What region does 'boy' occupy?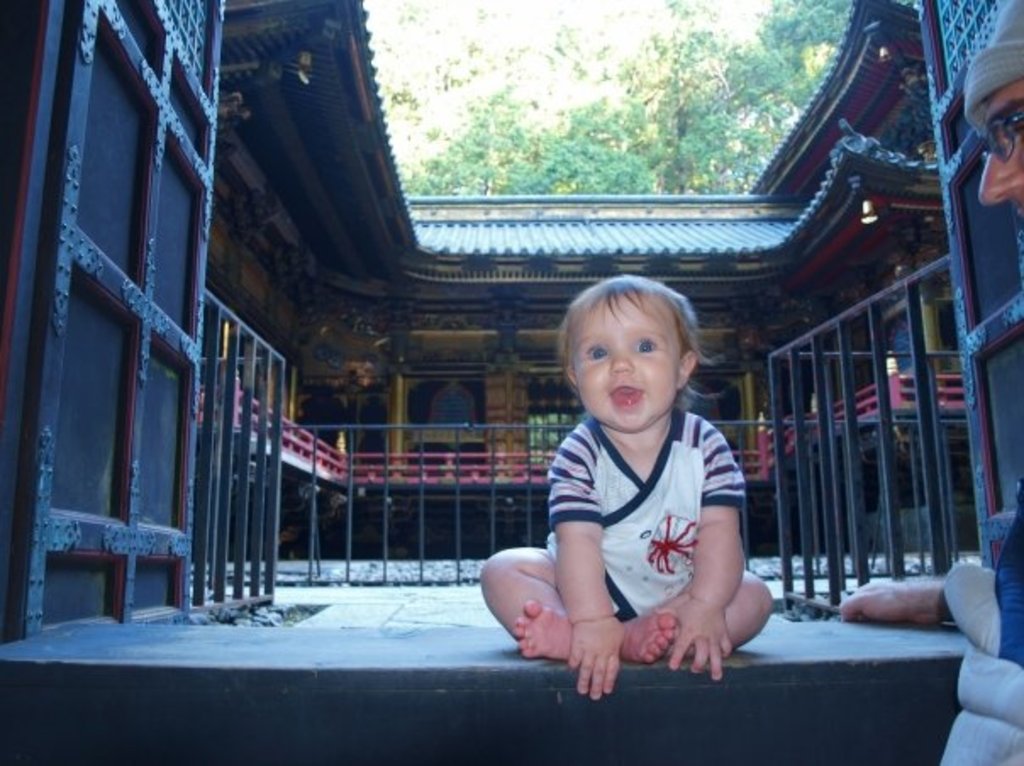
492/254/778/700.
